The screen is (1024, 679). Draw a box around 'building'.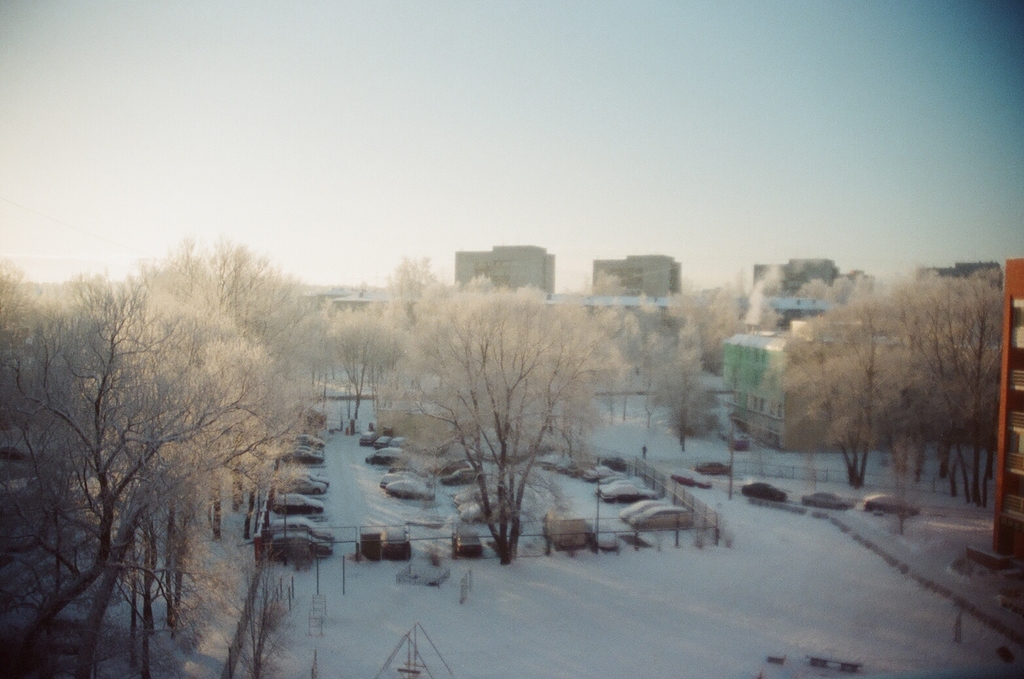
754:259:873:298.
